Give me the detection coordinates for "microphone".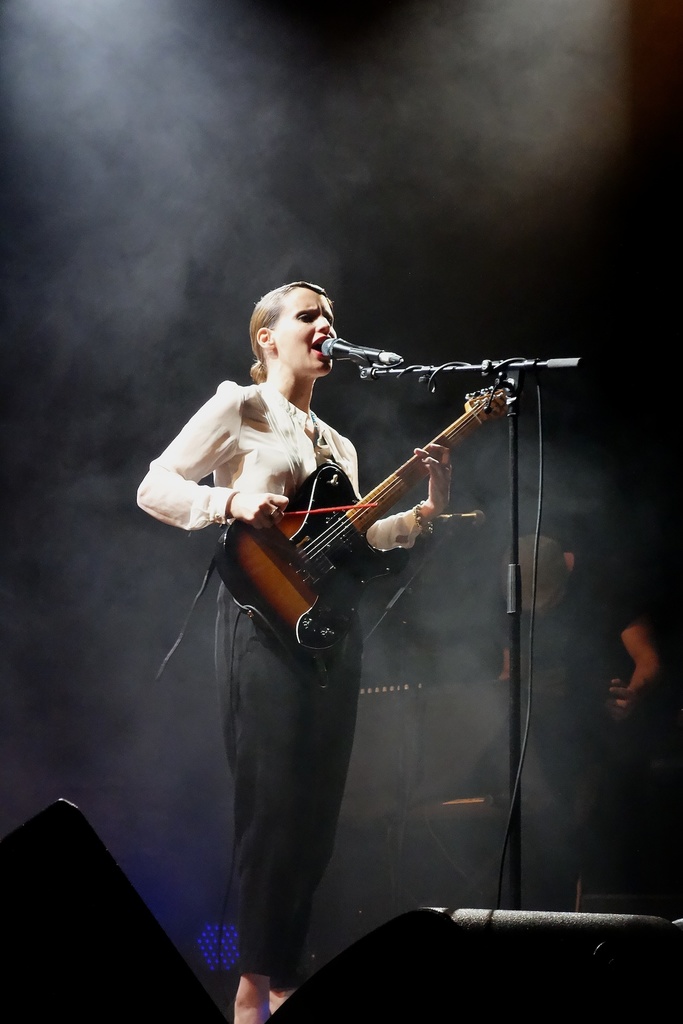
x1=311, y1=337, x2=413, y2=372.
